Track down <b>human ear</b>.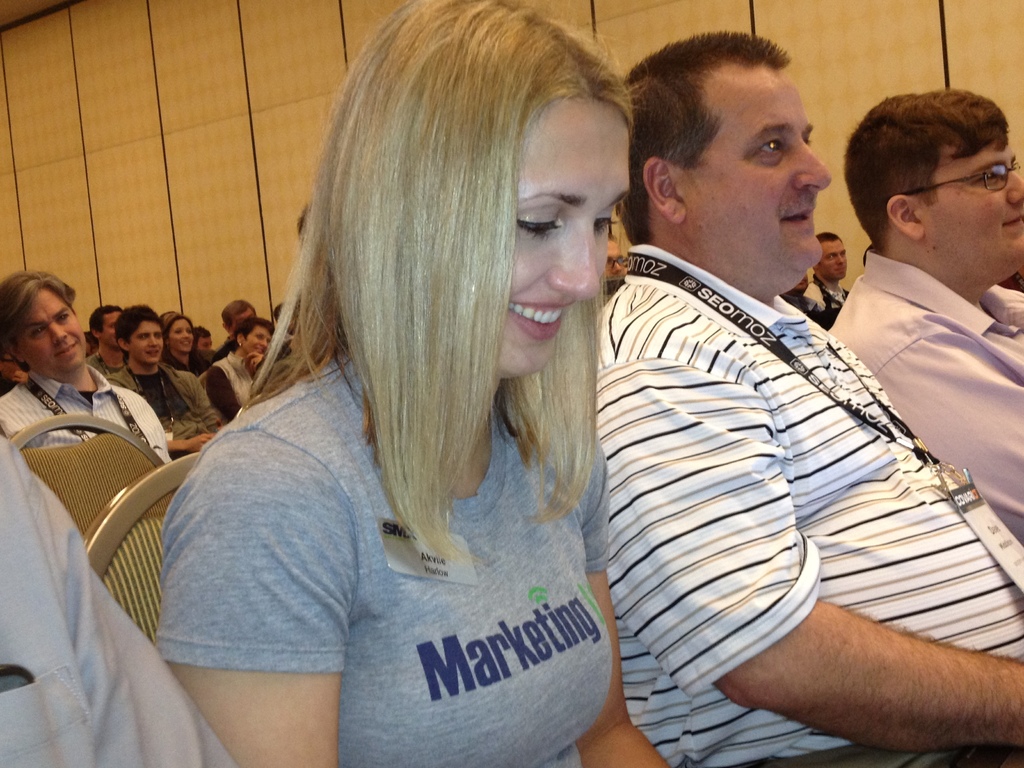
Tracked to x1=641 y1=154 x2=687 y2=226.
